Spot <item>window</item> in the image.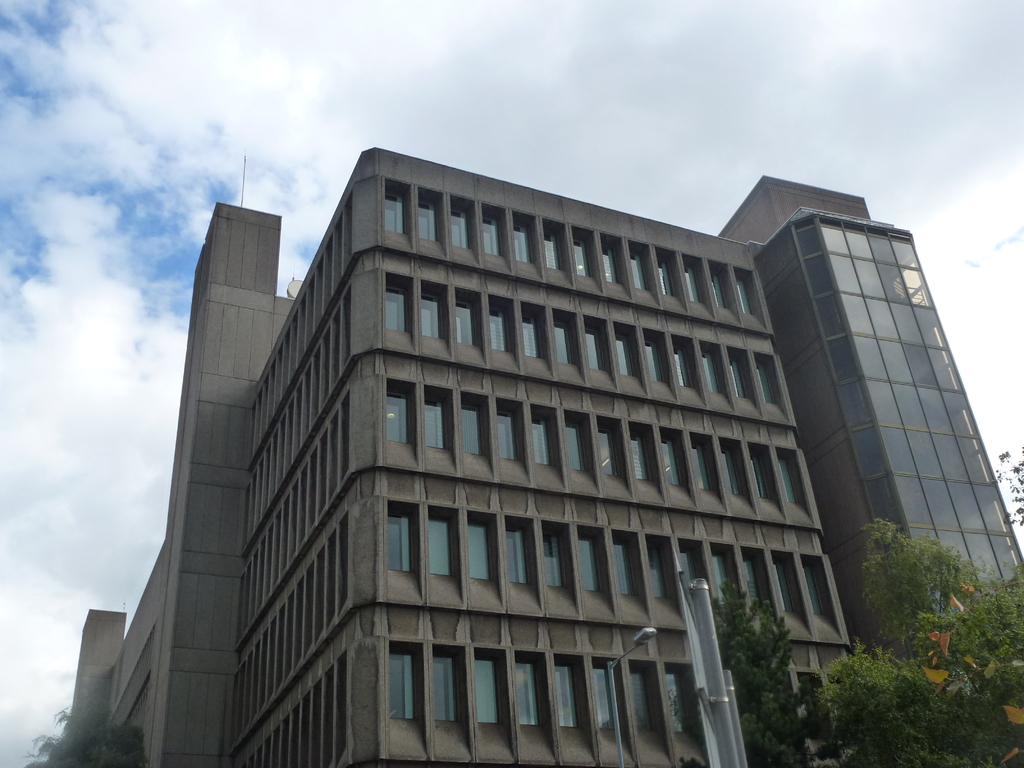
<item>window</item> found at {"left": 532, "top": 413, "right": 552, "bottom": 465}.
